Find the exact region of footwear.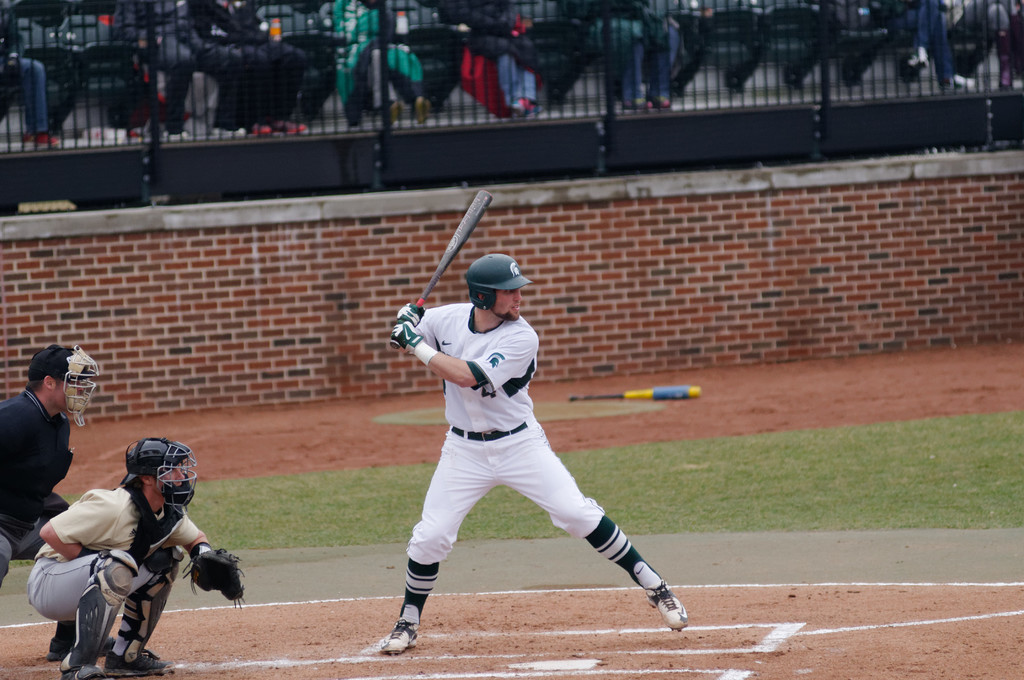
Exact region: (x1=376, y1=618, x2=420, y2=653).
